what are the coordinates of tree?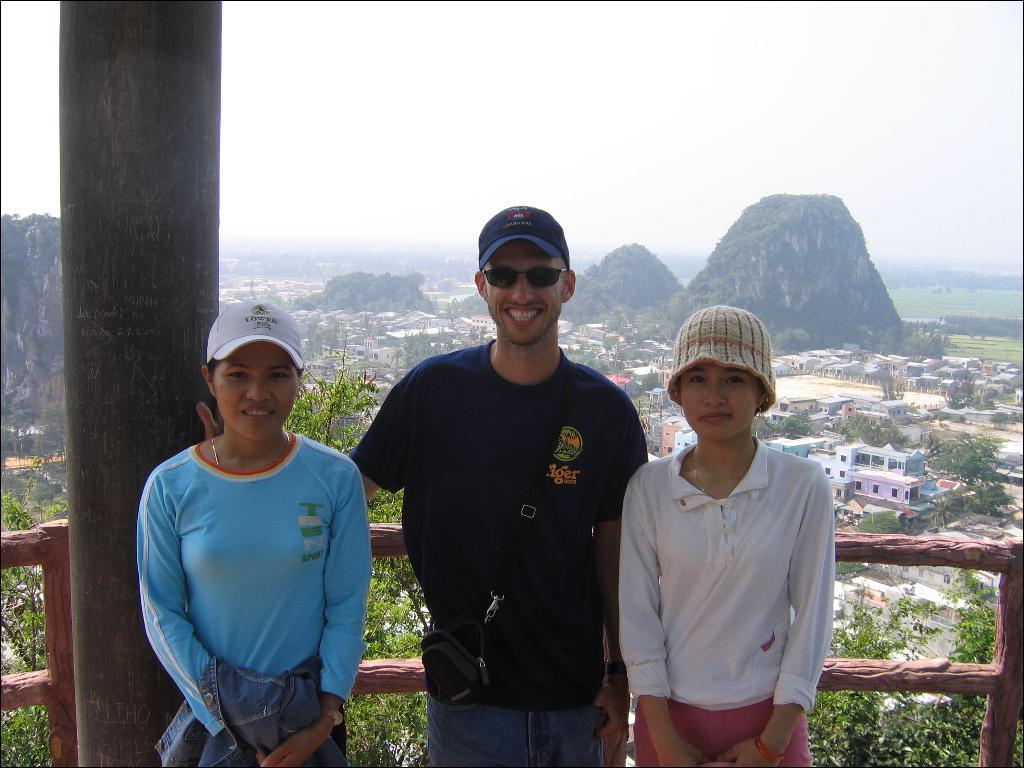
(283,342,433,767).
